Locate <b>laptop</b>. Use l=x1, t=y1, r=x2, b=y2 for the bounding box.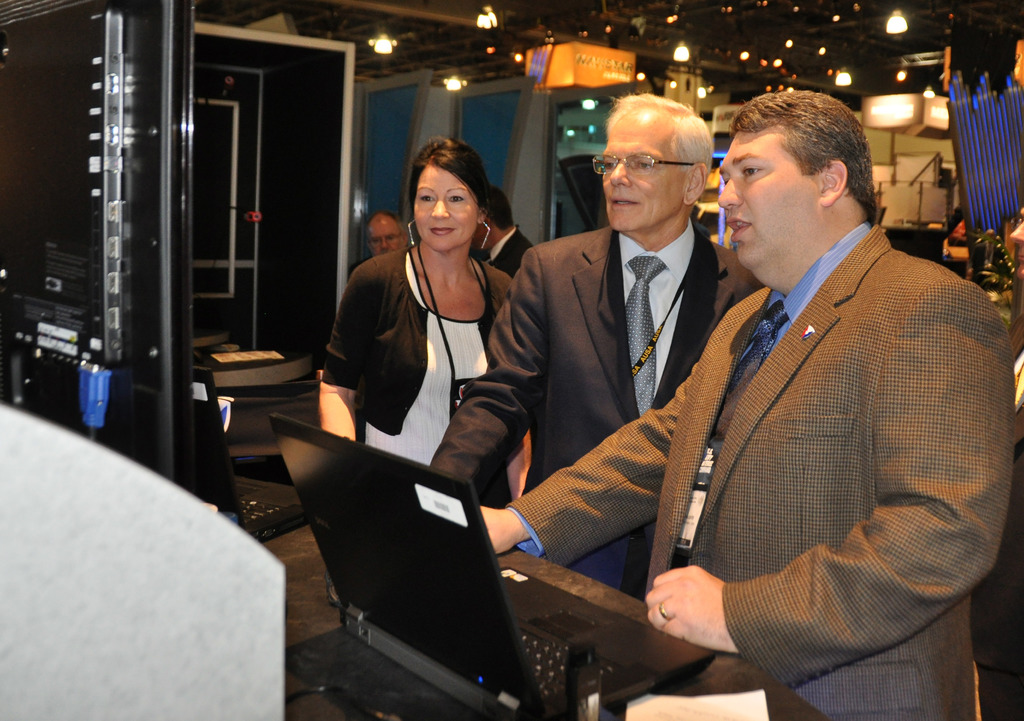
l=305, t=418, r=664, b=699.
